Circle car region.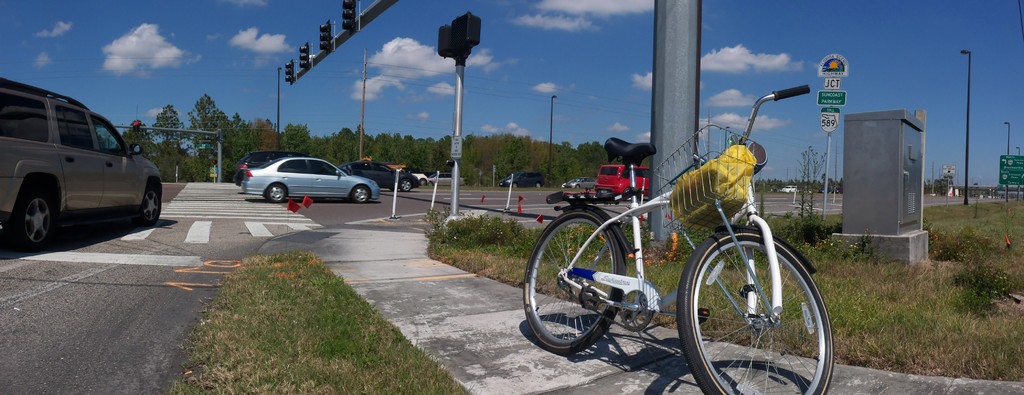
Region: [x1=0, y1=85, x2=153, y2=248].
